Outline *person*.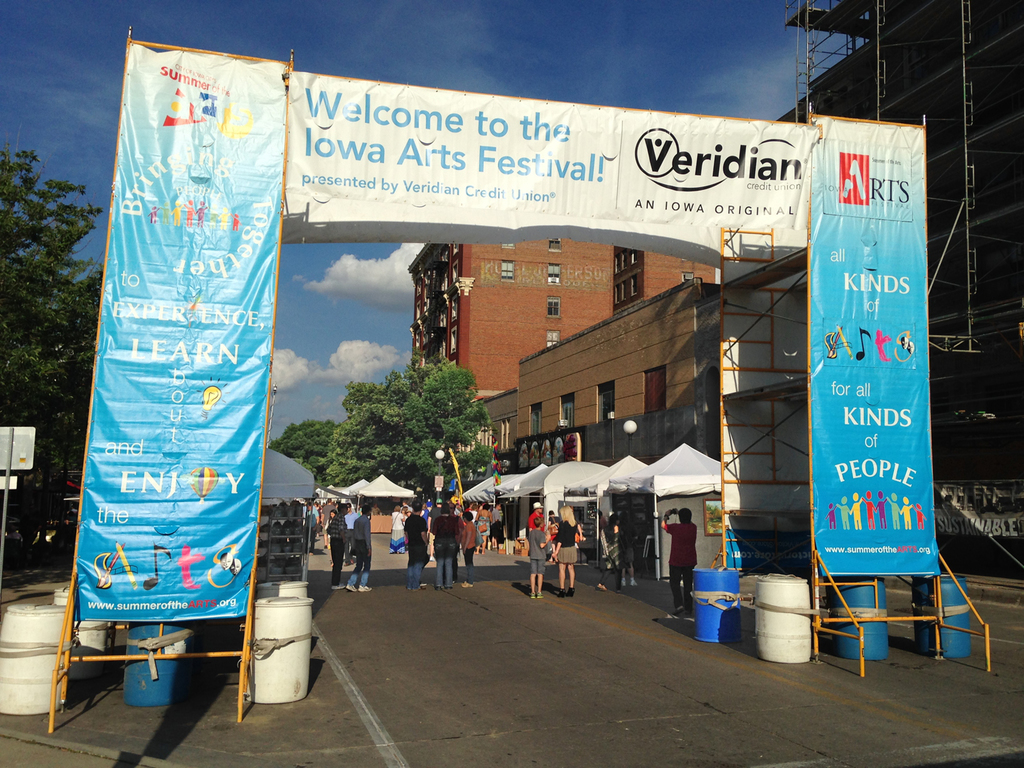
Outline: <bbox>599, 507, 620, 593</bbox>.
